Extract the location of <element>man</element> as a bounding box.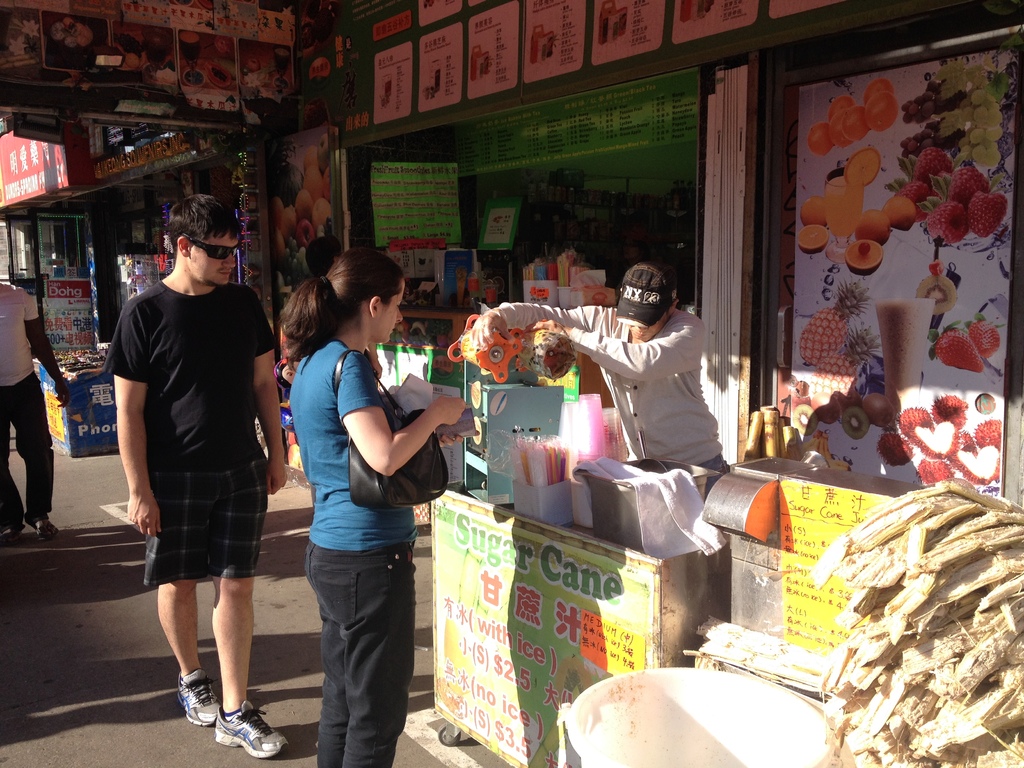
{"x1": 474, "y1": 261, "x2": 737, "y2": 478}.
